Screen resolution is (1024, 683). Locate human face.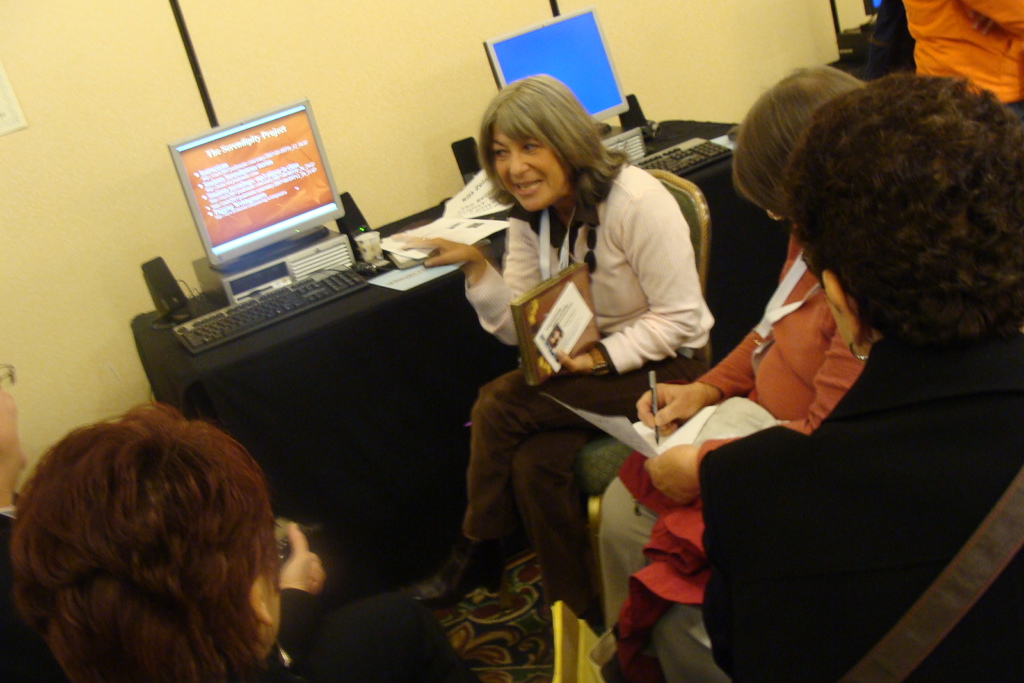
box(493, 126, 569, 213).
